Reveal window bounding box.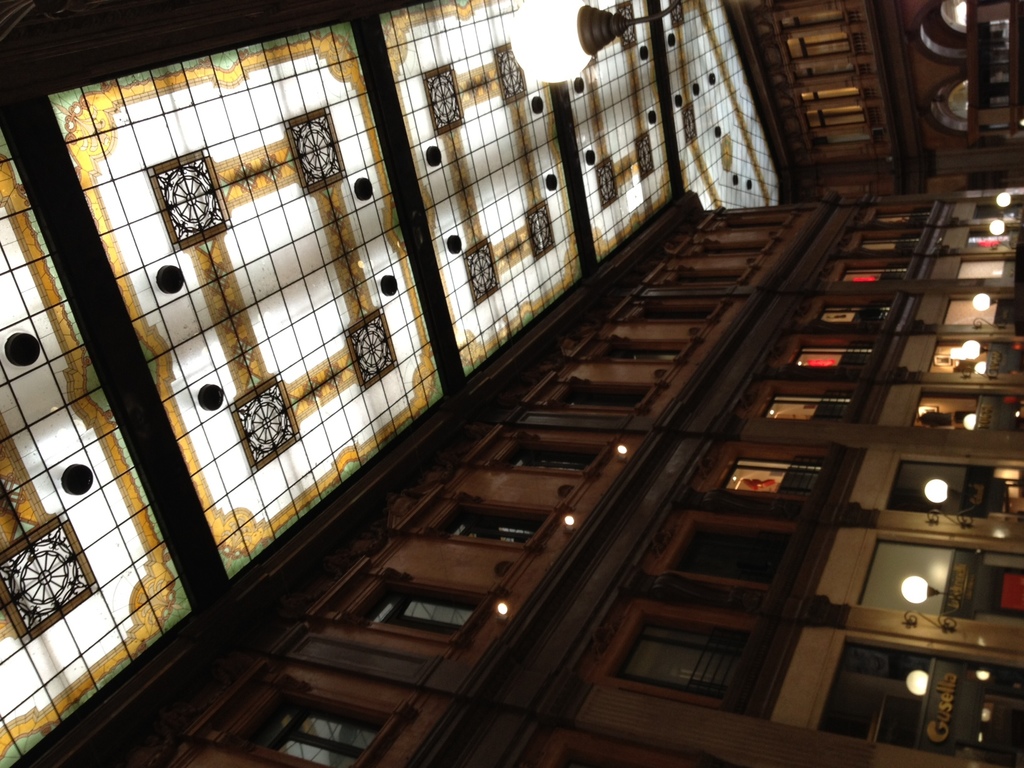
Revealed: (735, 220, 783, 227).
